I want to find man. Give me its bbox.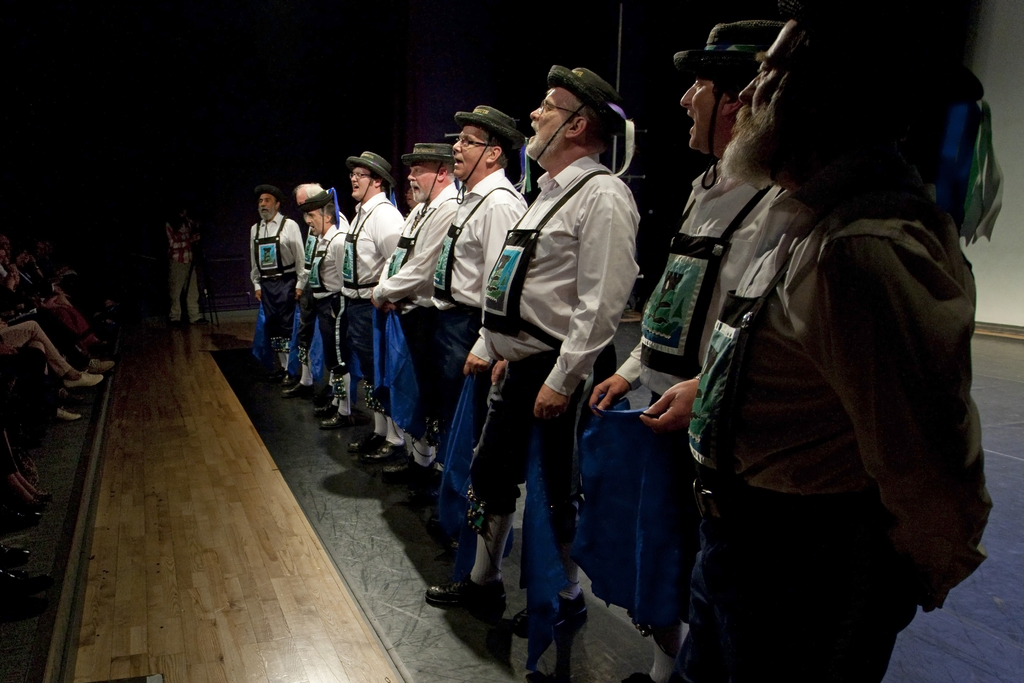
pyautogui.locateOnScreen(589, 12, 790, 682).
